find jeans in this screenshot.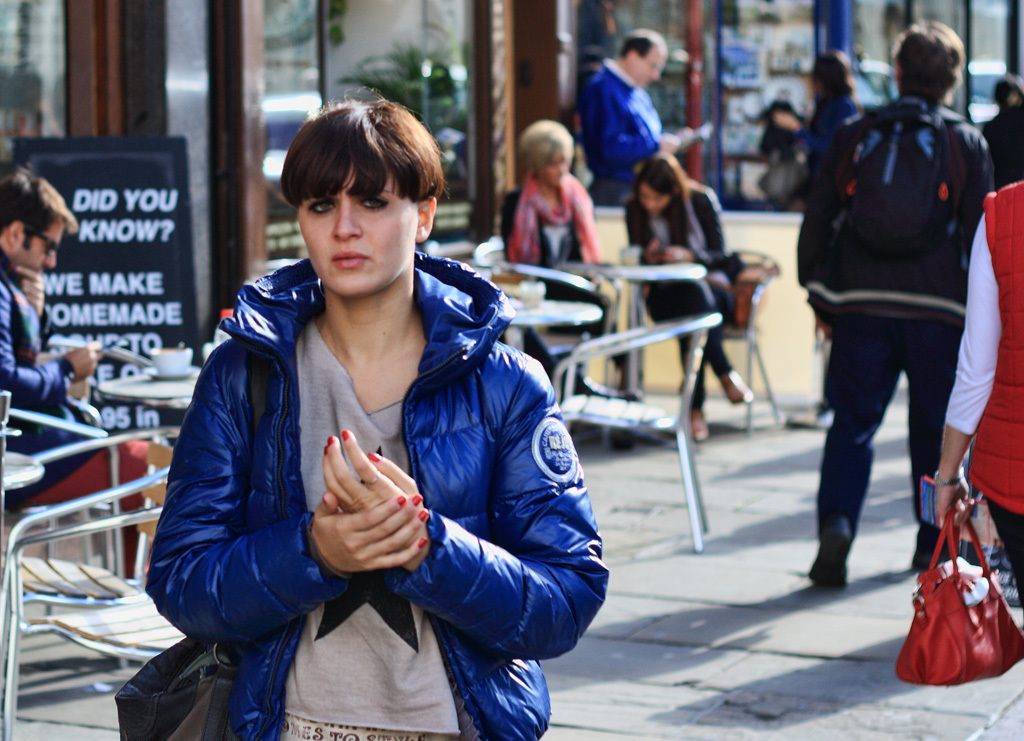
The bounding box for jeans is [left=808, top=296, right=940, bottom=586].
